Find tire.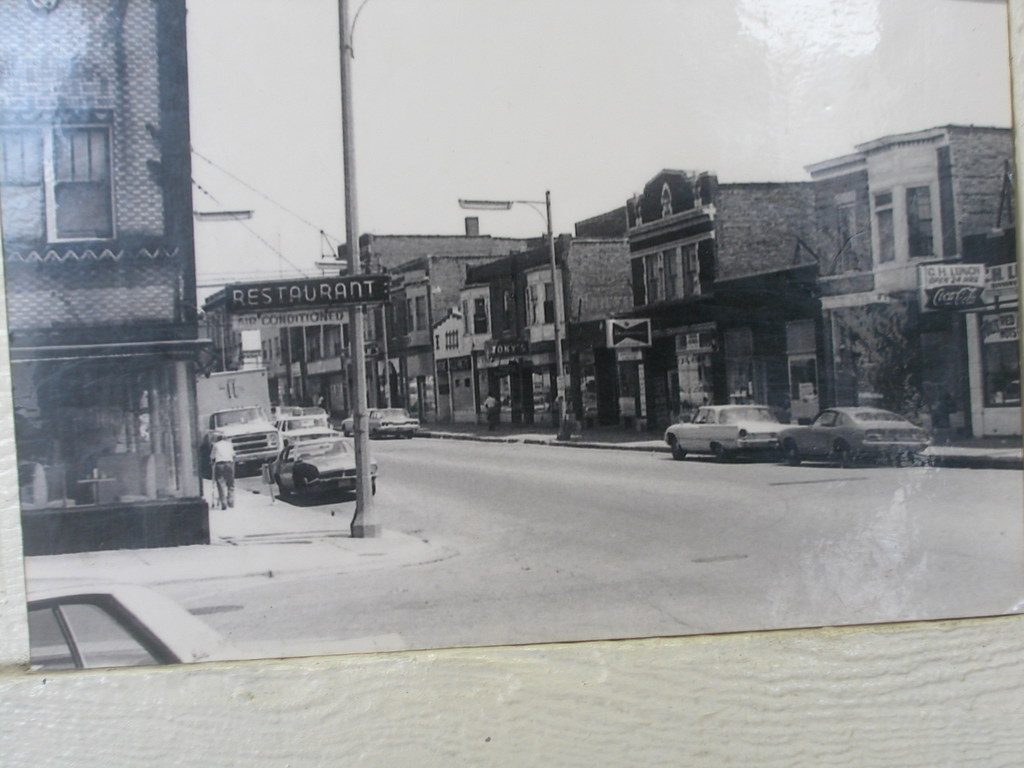
<region>274, 474, 290, 499</region>.
